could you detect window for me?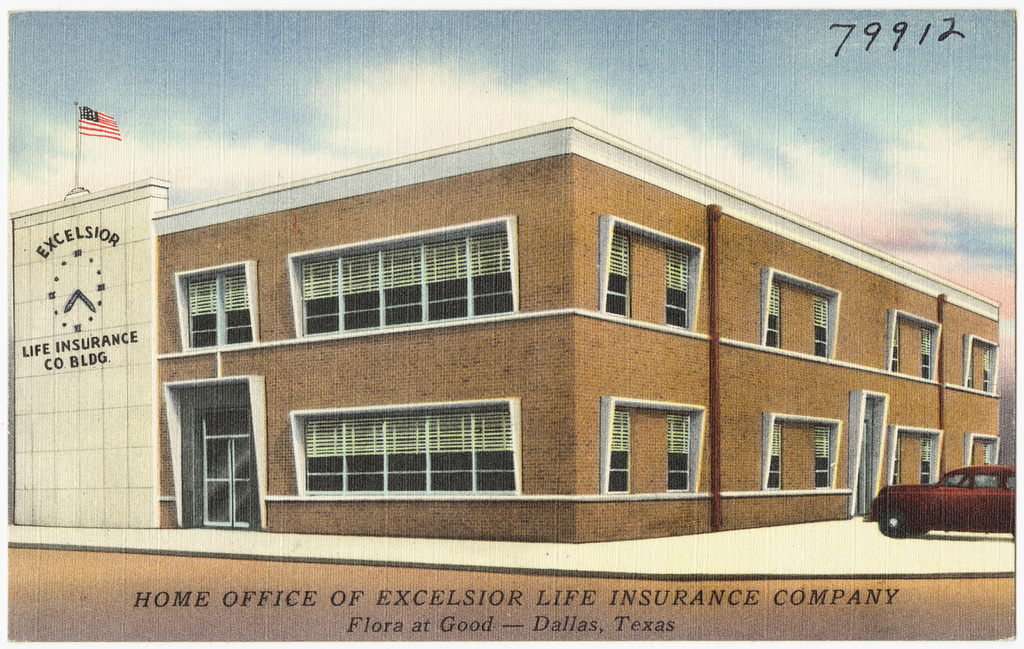
Detection result: (767, 275, 842, 355).
